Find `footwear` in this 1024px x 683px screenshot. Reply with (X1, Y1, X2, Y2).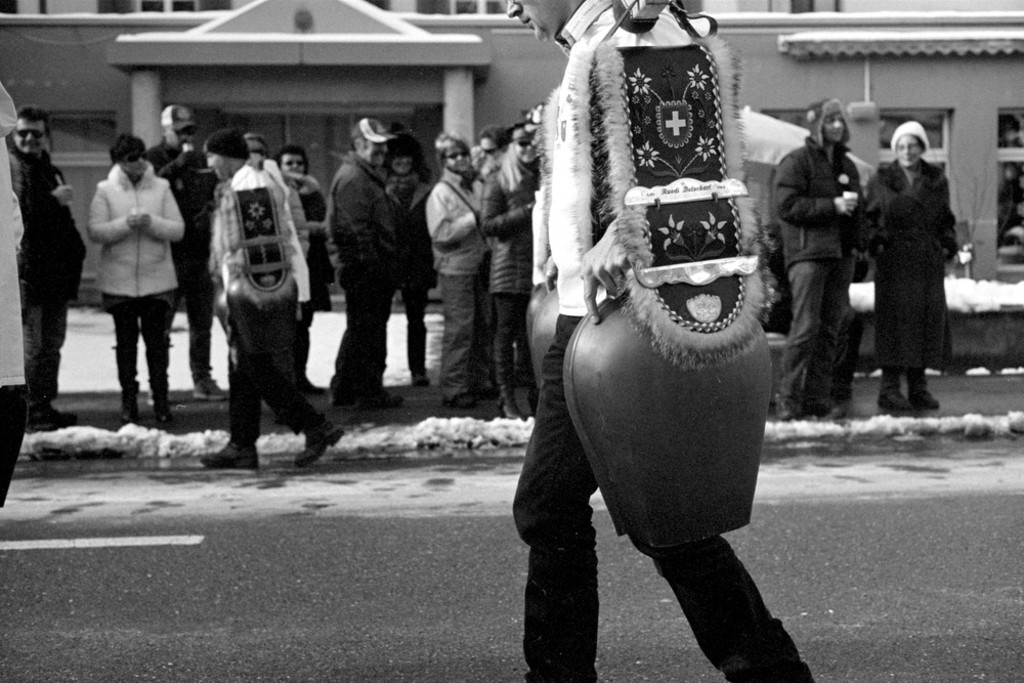
(152, 387, 177, 425).
